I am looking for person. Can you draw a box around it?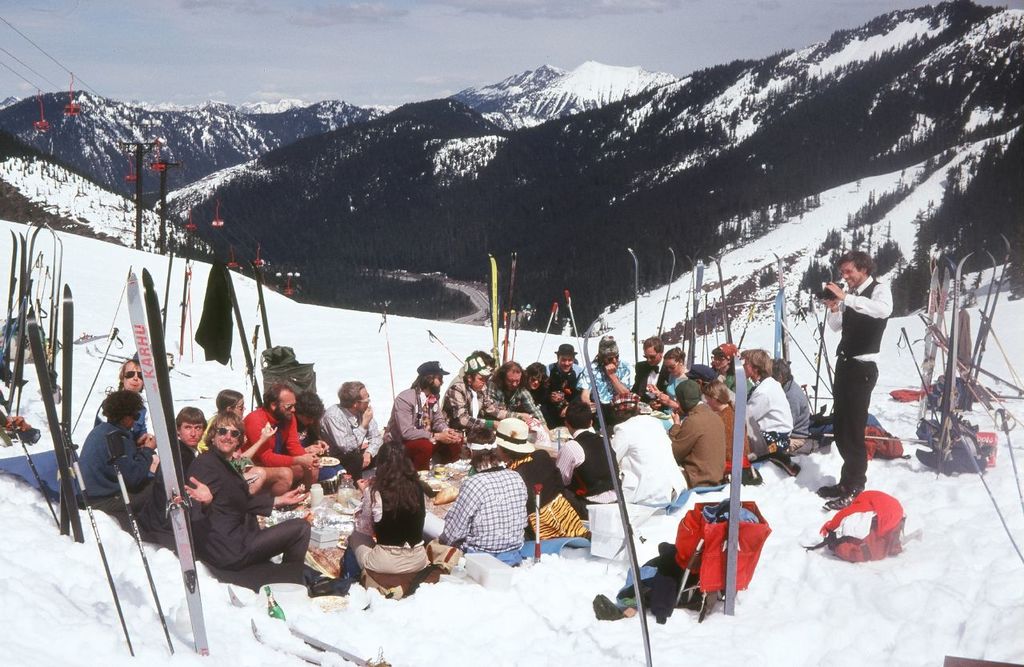
Sure, the bounding box is (538, 401, 622, 511).
